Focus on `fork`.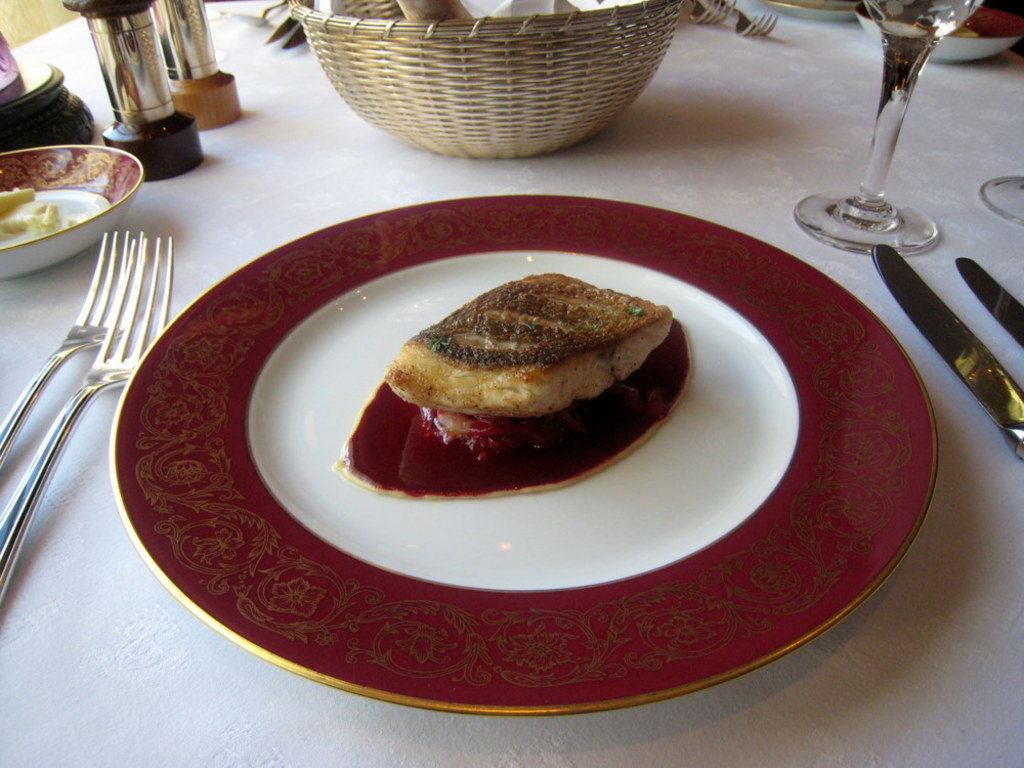
Focused at 0/234/143/466.
